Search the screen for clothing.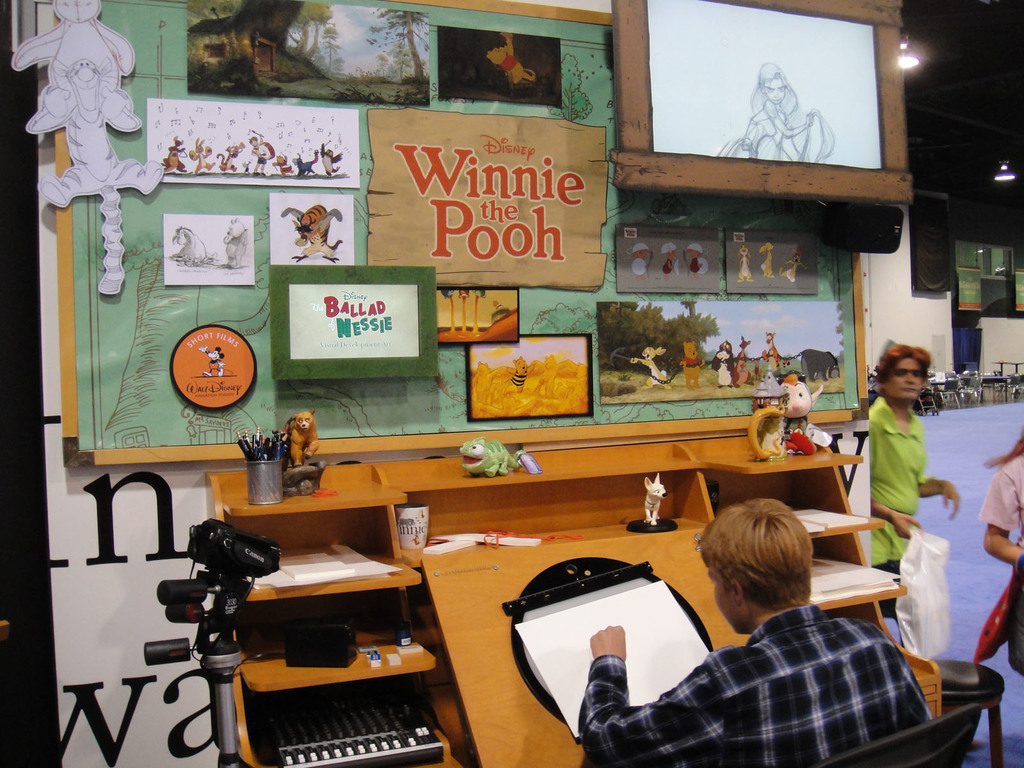
Found at BBox(609, 564, 940, 764).
